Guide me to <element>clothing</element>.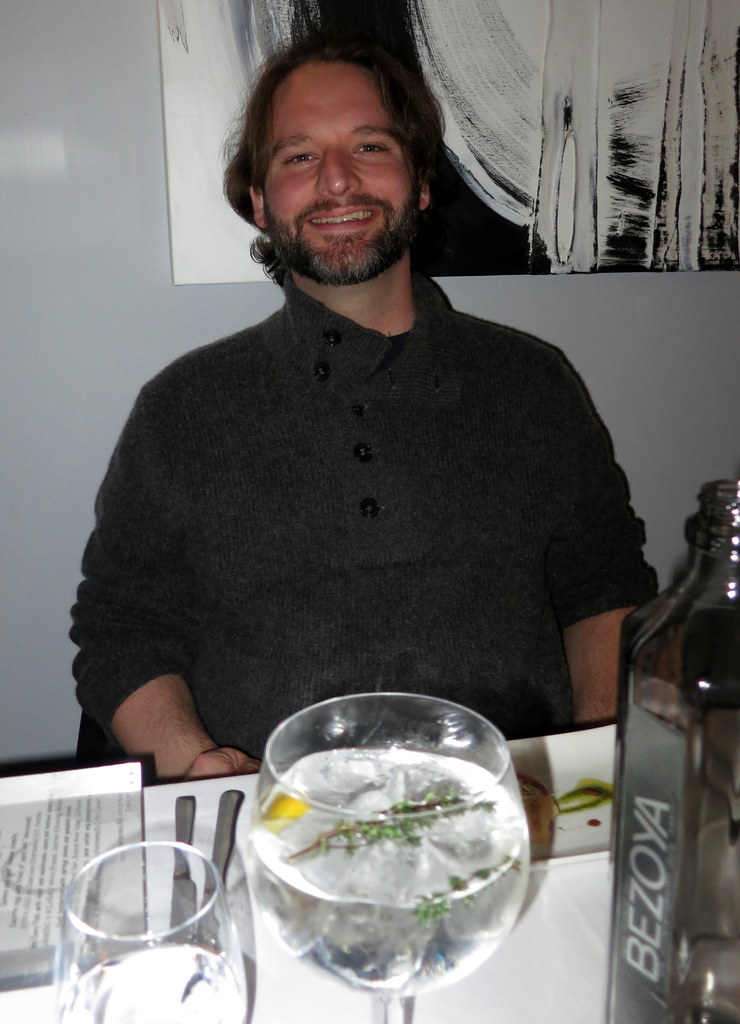
Guidance: 48, 248, 682, 748.
